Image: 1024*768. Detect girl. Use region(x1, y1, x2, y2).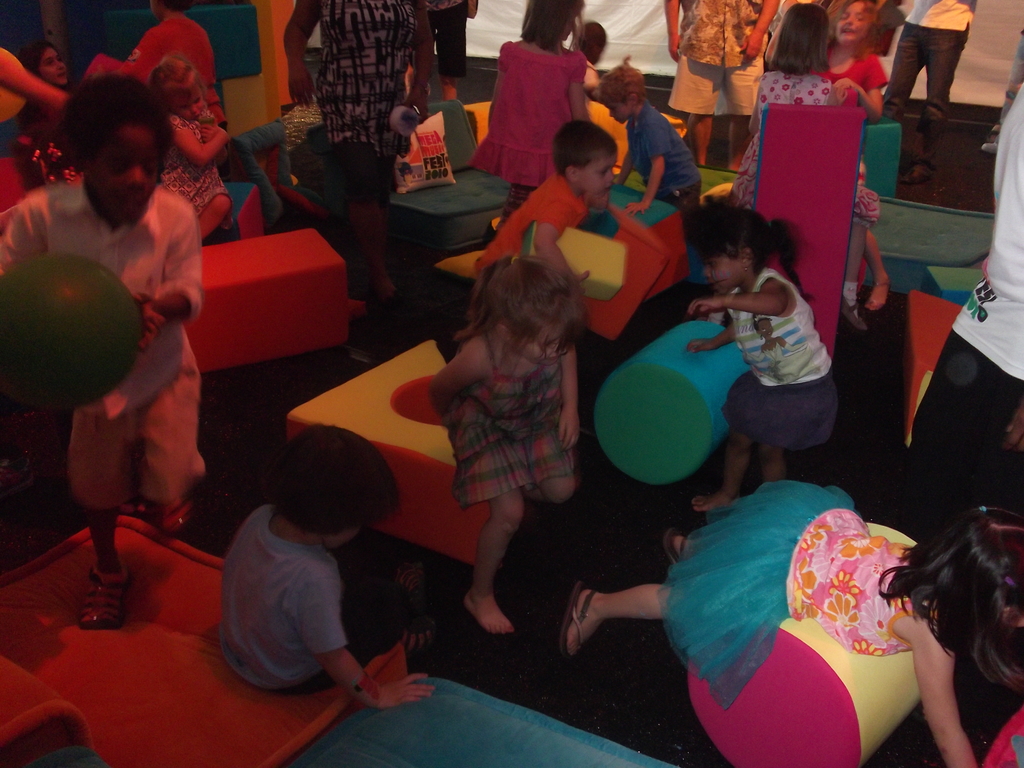
region(7, 36, 81, 181).
